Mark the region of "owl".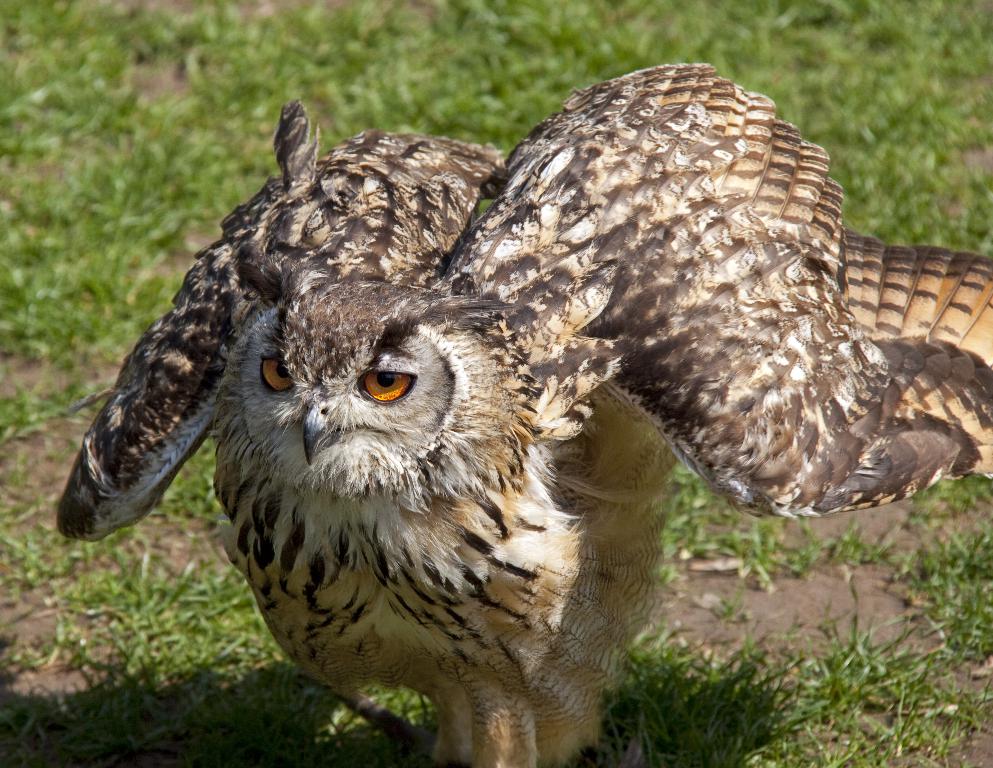
Region: [x1=56, y1=56, x2=992, y2=767].
